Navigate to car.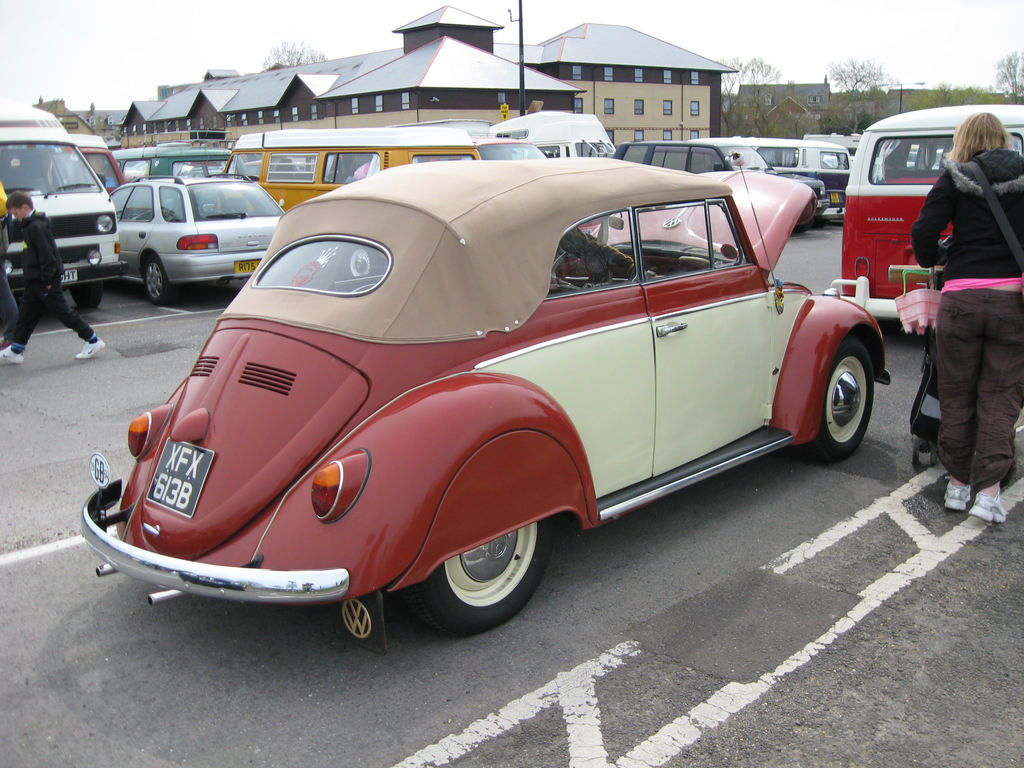
Navigation target: [x1=82, y1=162, x2=892, y2=657].
